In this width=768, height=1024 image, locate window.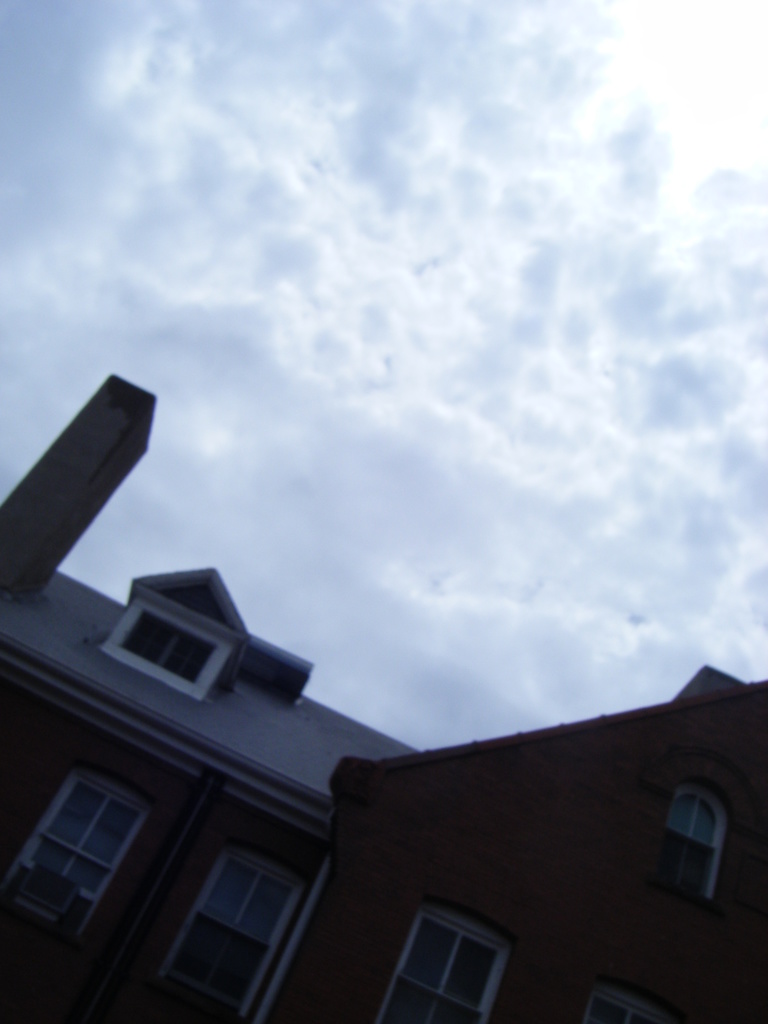
Bounding box: bbox=[0, 764, 154, 929].
